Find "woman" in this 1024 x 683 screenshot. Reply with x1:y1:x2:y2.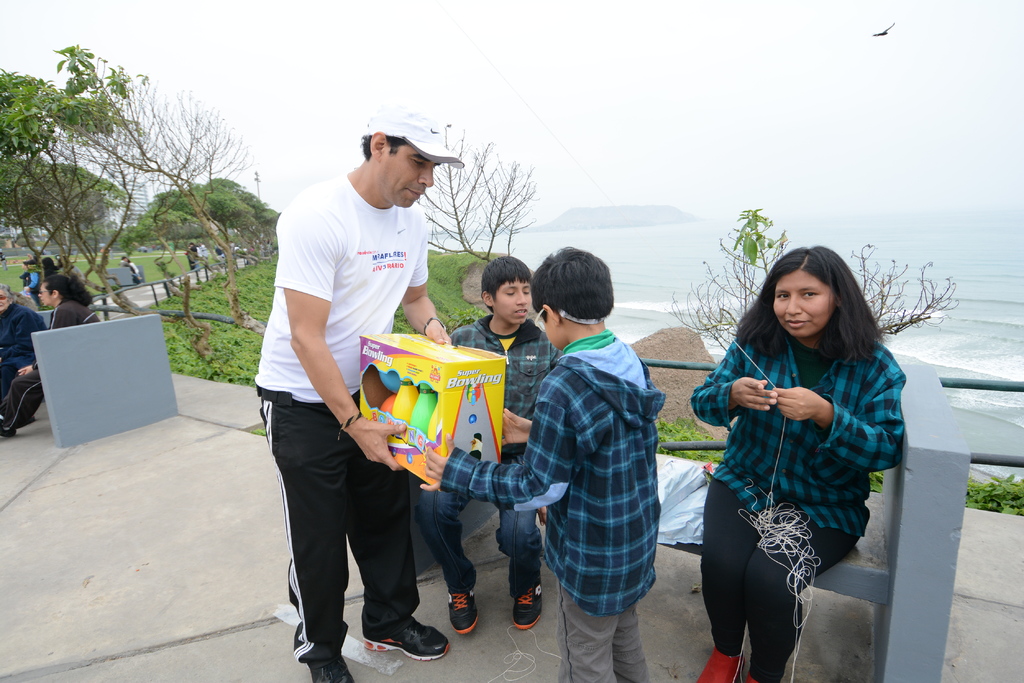
0:281:47:424.
